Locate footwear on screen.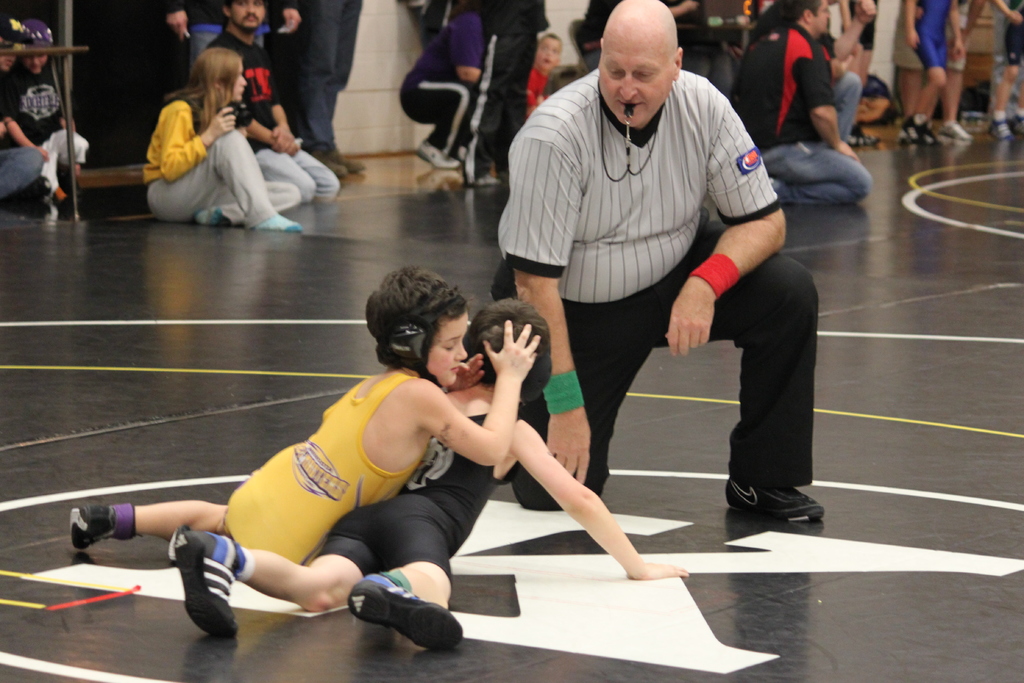
On screen at 902 117 938 147.
